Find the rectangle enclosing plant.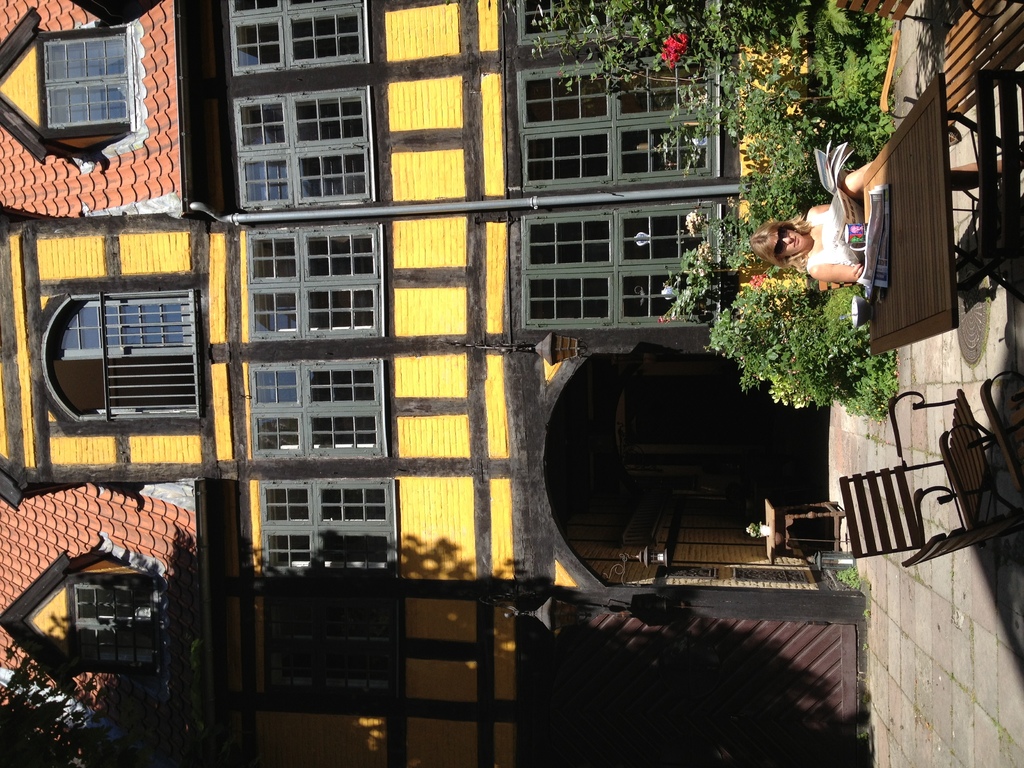
833 569 857 584.
